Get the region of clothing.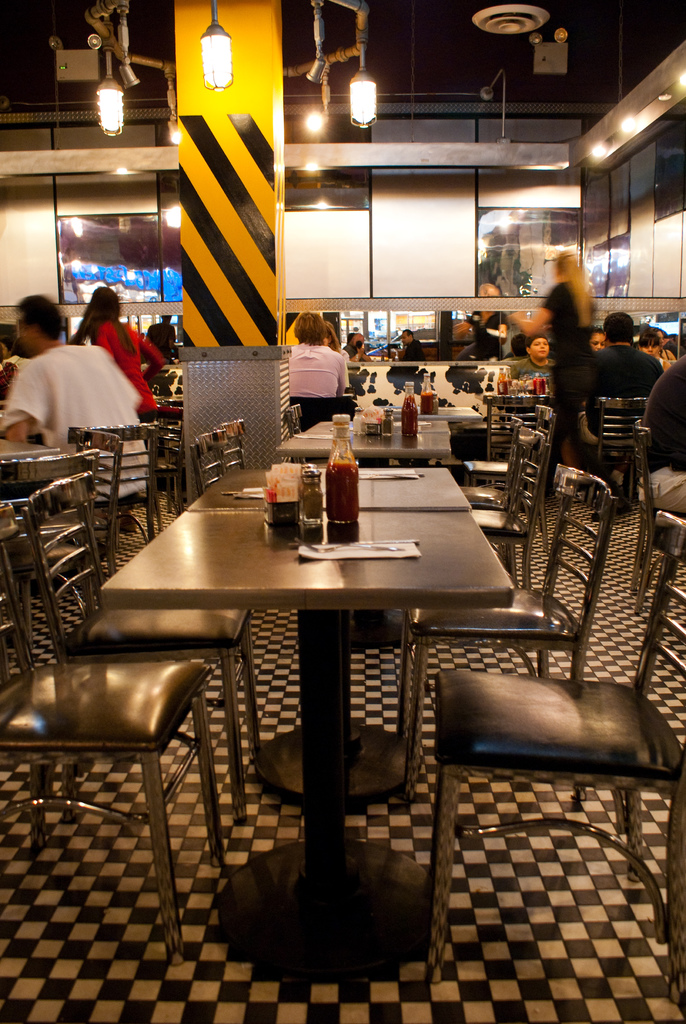
select_region(0, 364, 19, 399).
